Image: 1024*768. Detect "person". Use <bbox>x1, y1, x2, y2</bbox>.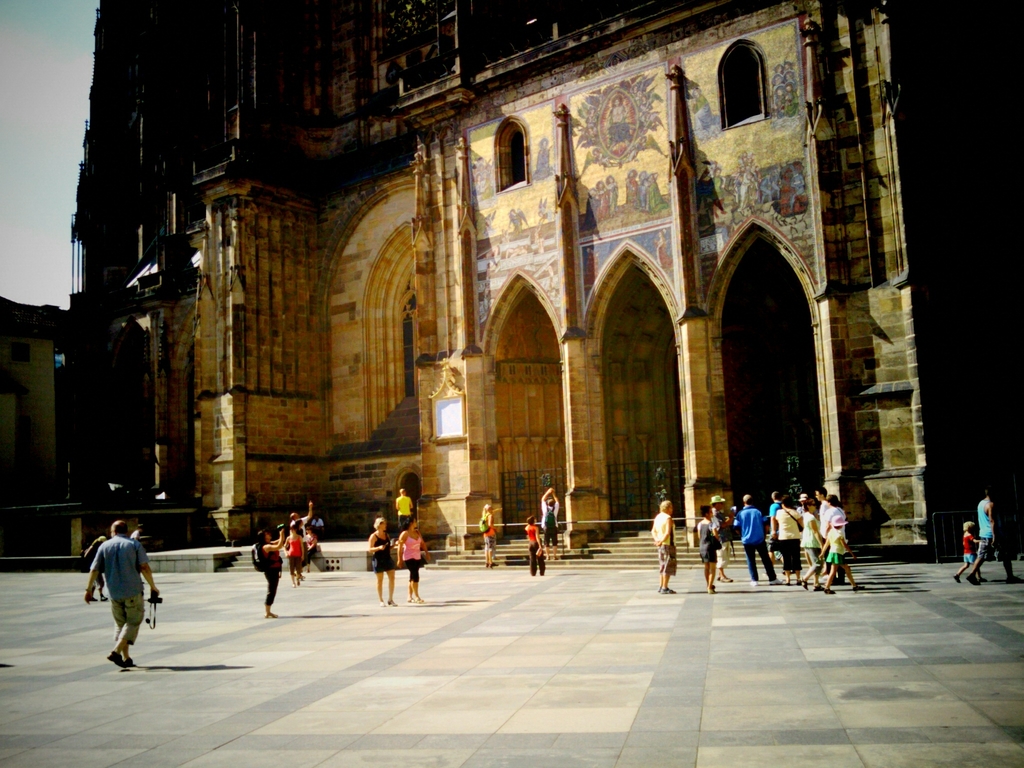
<bbox>689, 523, 717, 597</bbox>.
